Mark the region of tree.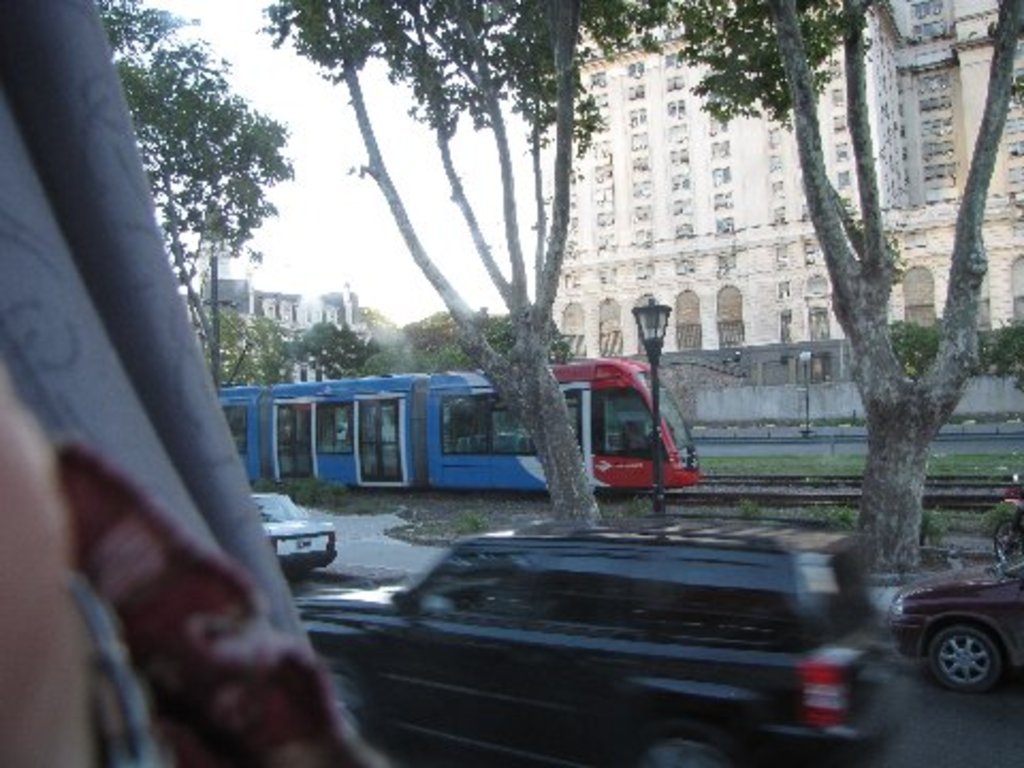
Region: bbox=[192, 301, 292, 386].
